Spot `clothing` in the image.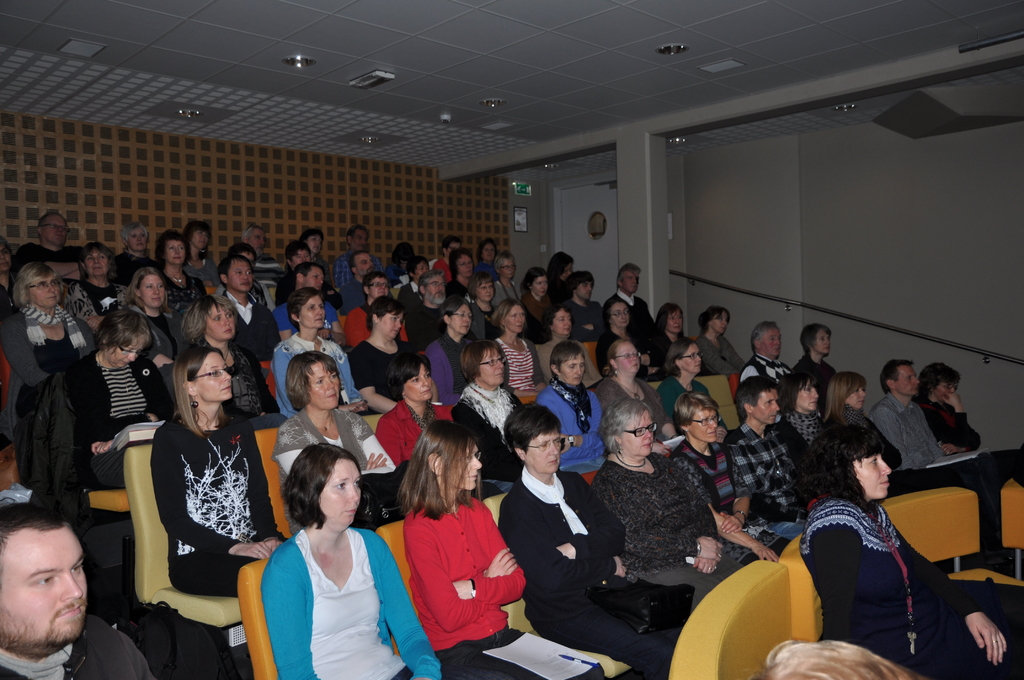
`clothing` found at [left=534, top=334, right=607, bottom=384].
